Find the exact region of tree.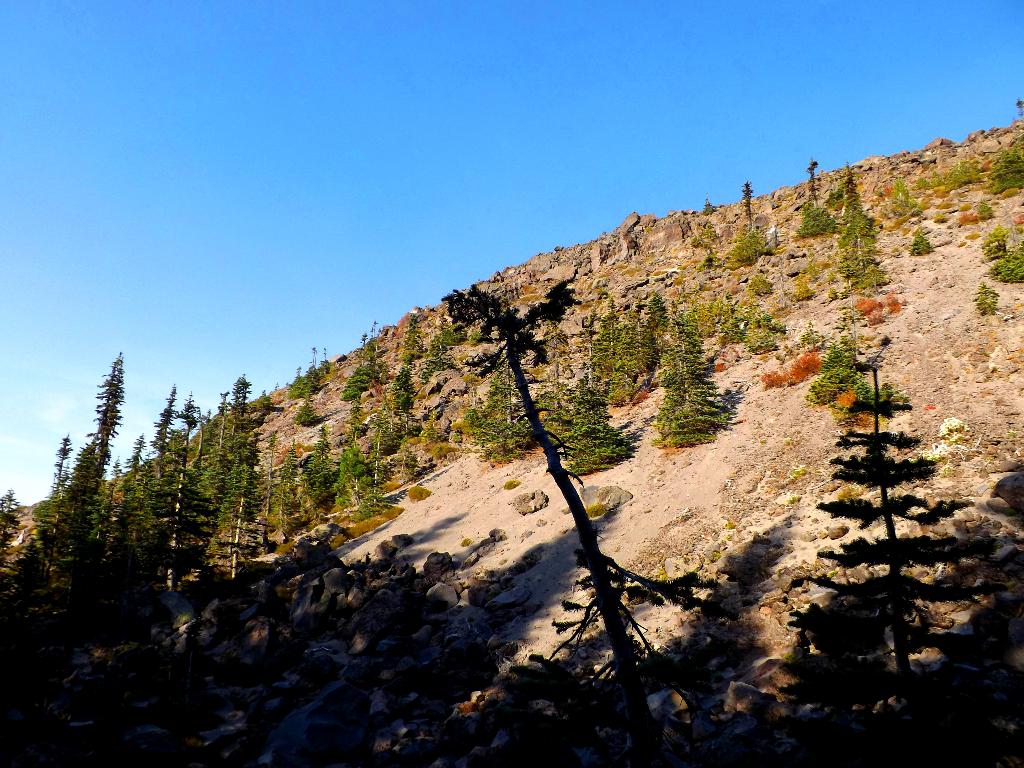
Exact region: 749/272/770/299.
